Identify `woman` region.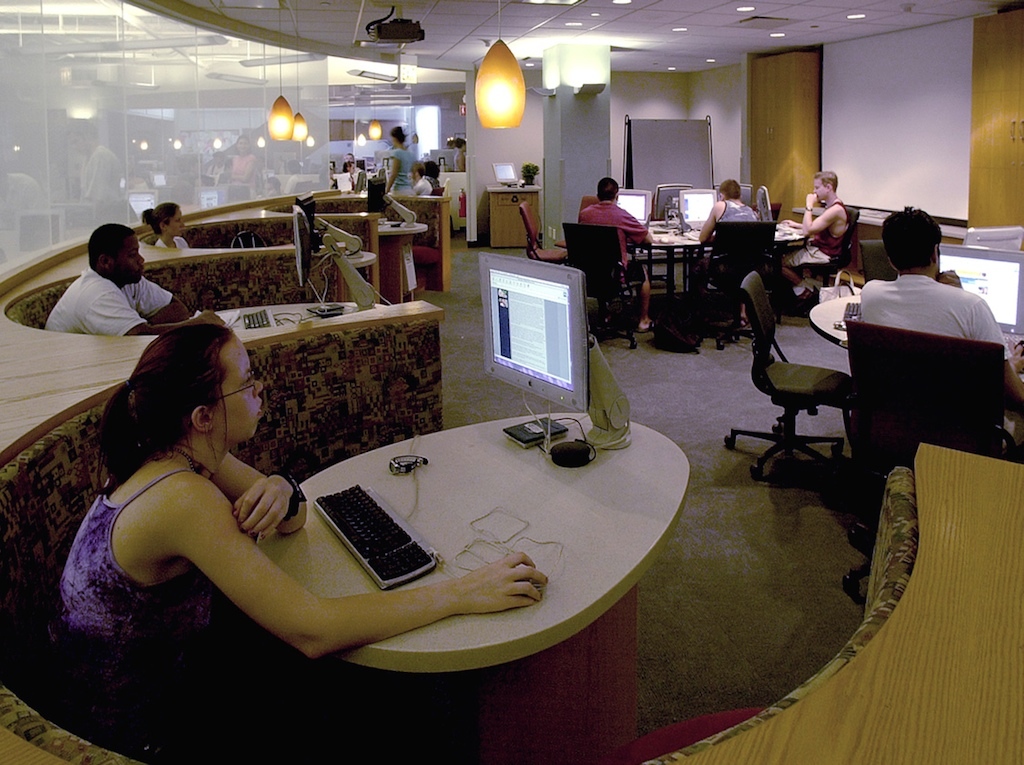
Region: bbox(141, 201, 191, 251).
